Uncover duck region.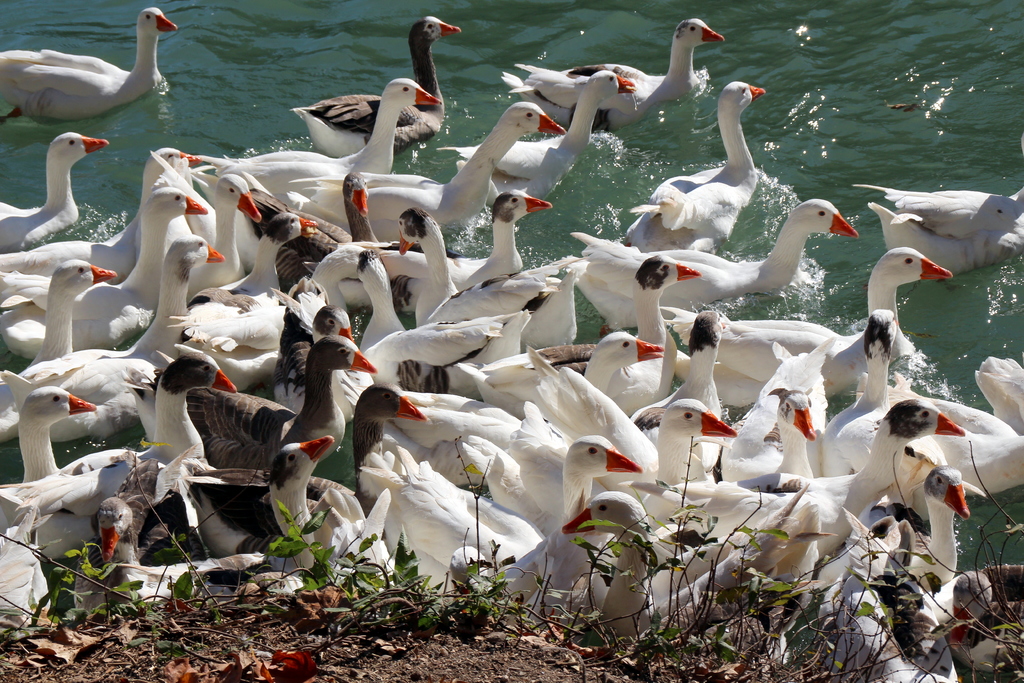
Uncovered: [29, 235, 226, 379].
